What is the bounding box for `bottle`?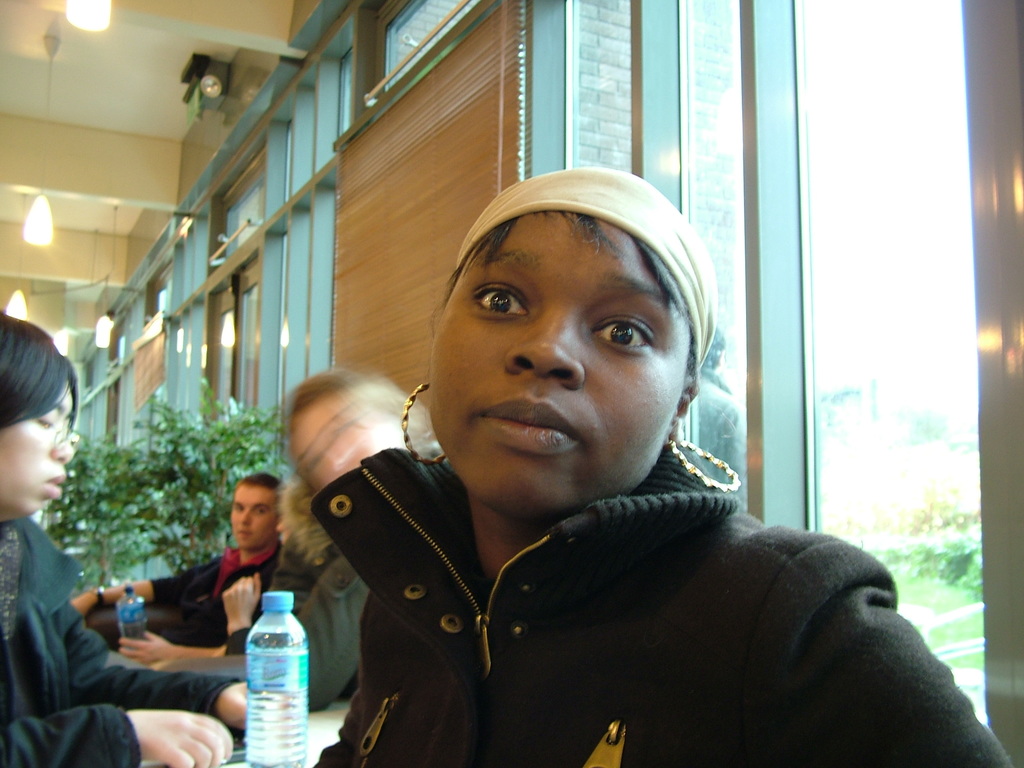
<region>113, 584, 148, 646</region>.
